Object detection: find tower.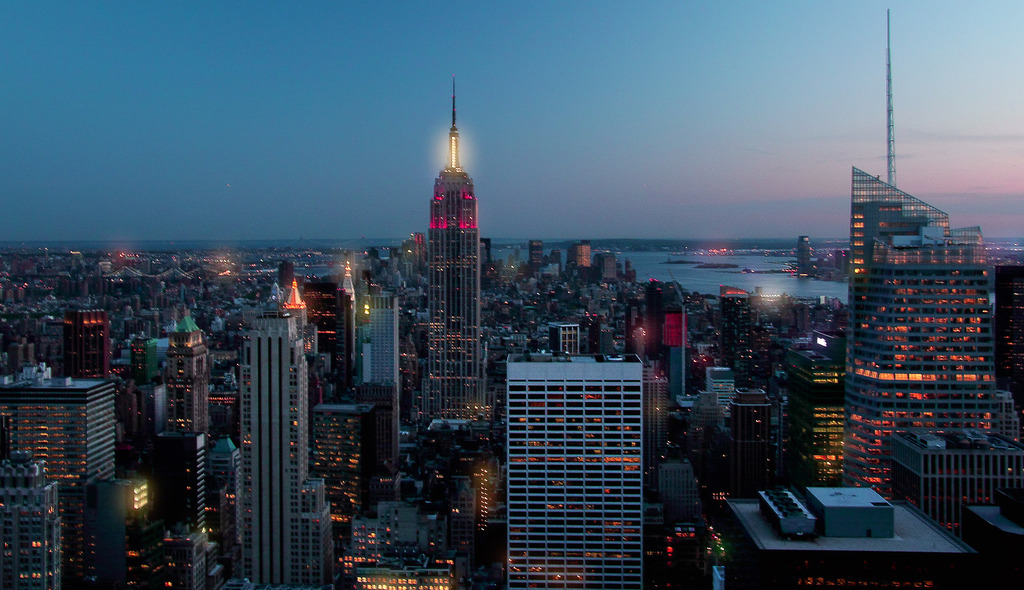
detection(0, 447, 64, 586).
